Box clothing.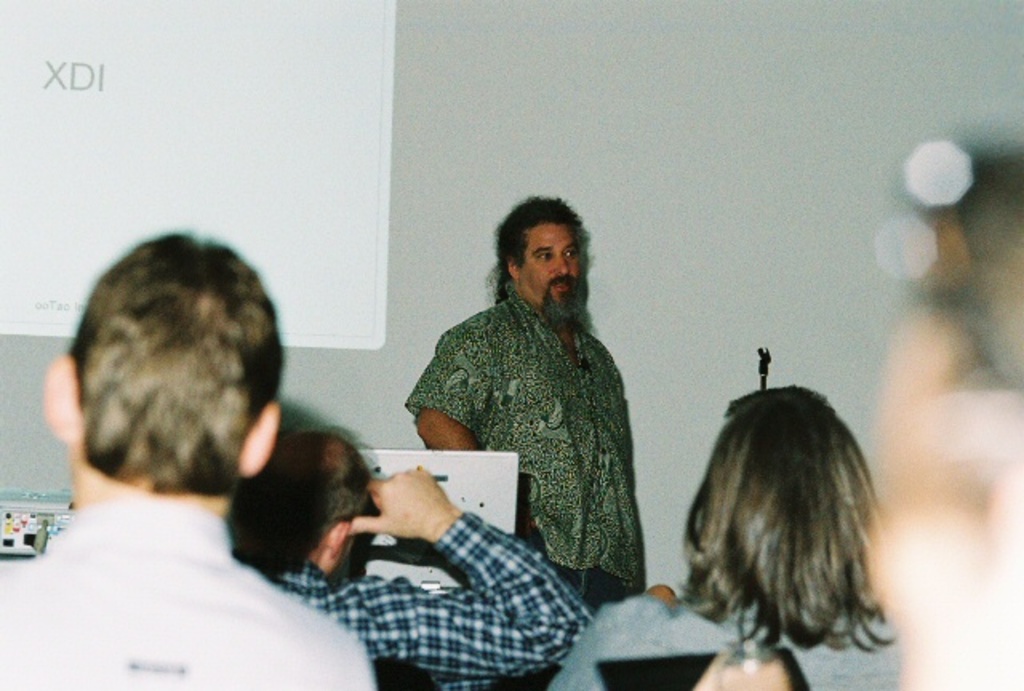
253, 505, 589, 689.
